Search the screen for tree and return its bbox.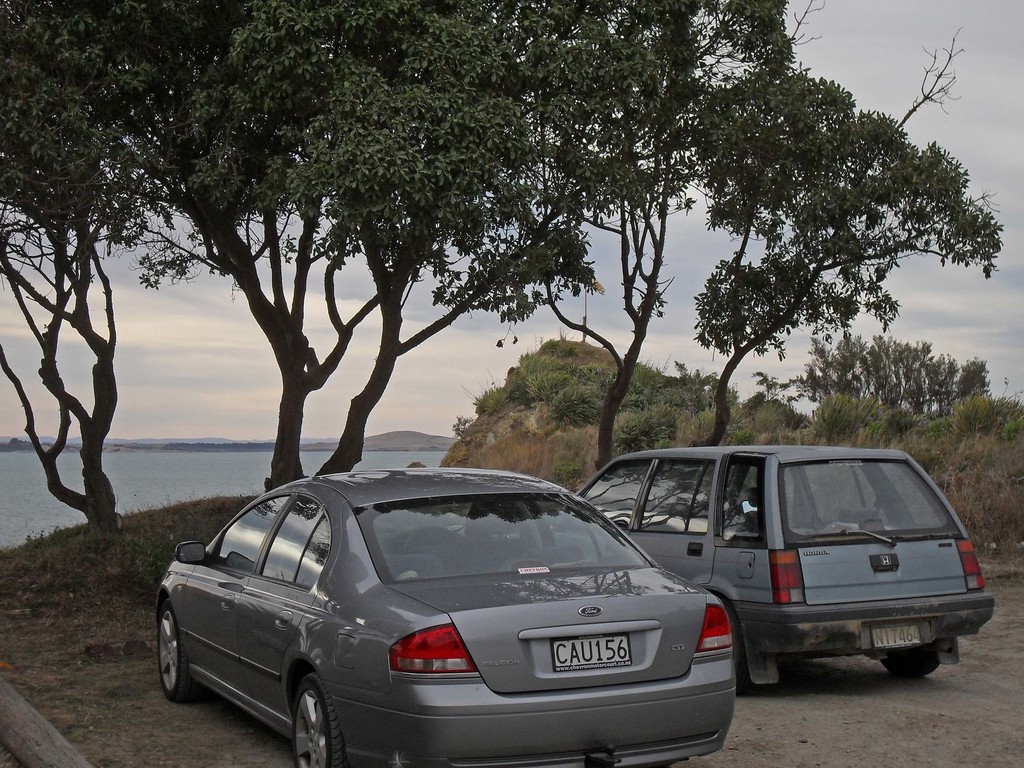
Found: bbox(456, 0, 748, 471).
